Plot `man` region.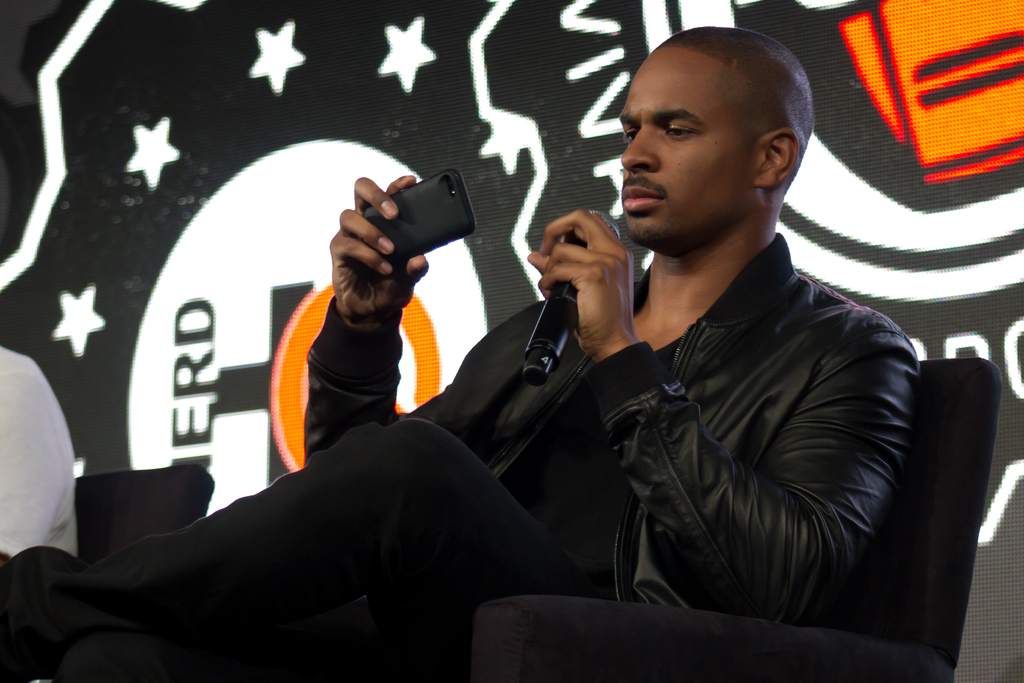
Plotted at <region>0, 23, 919, 682</region>.
